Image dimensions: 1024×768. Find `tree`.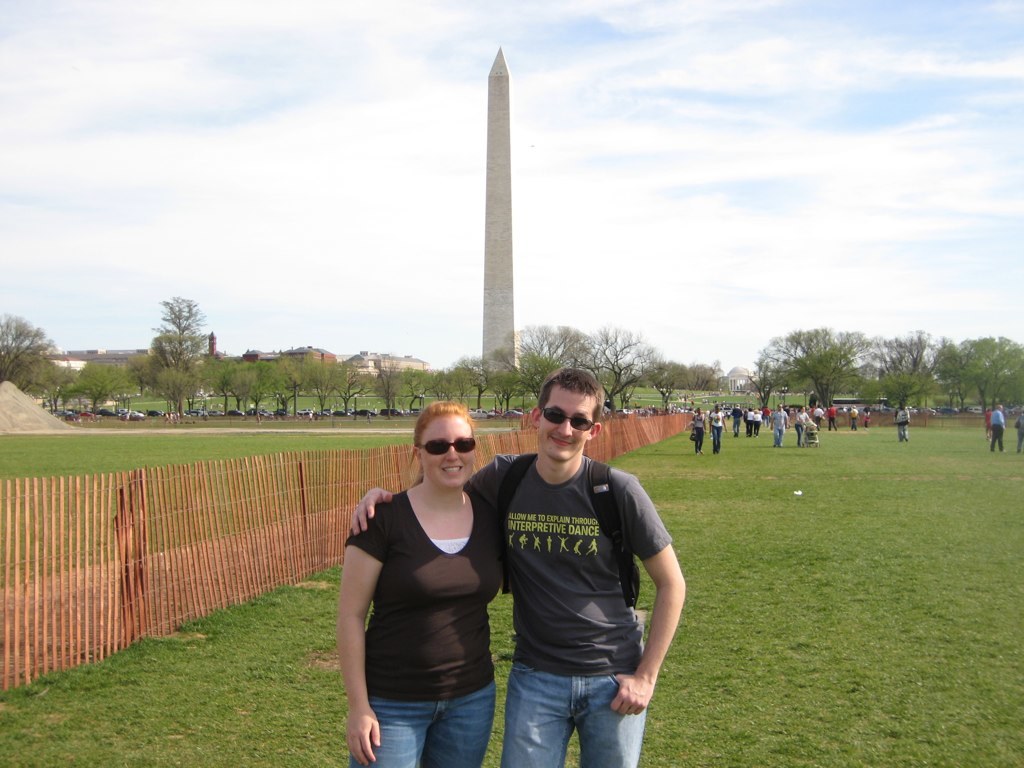
crop(0, 311, 54, 397).
